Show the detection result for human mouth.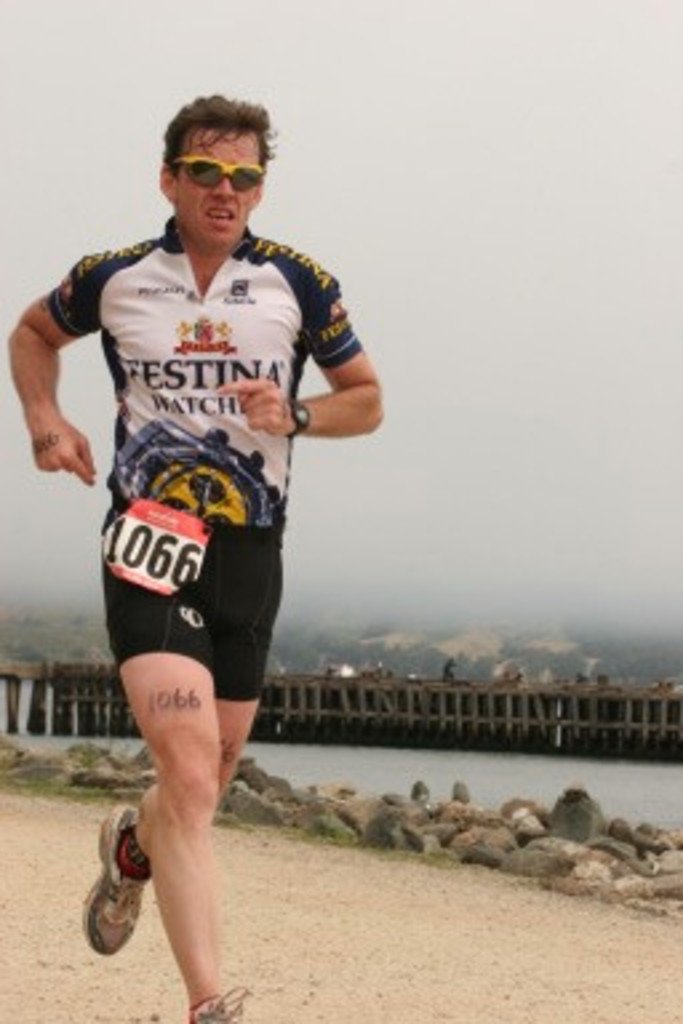
{"x1": 205, "y1": 205, "x2": 235, "y2": 229}.
